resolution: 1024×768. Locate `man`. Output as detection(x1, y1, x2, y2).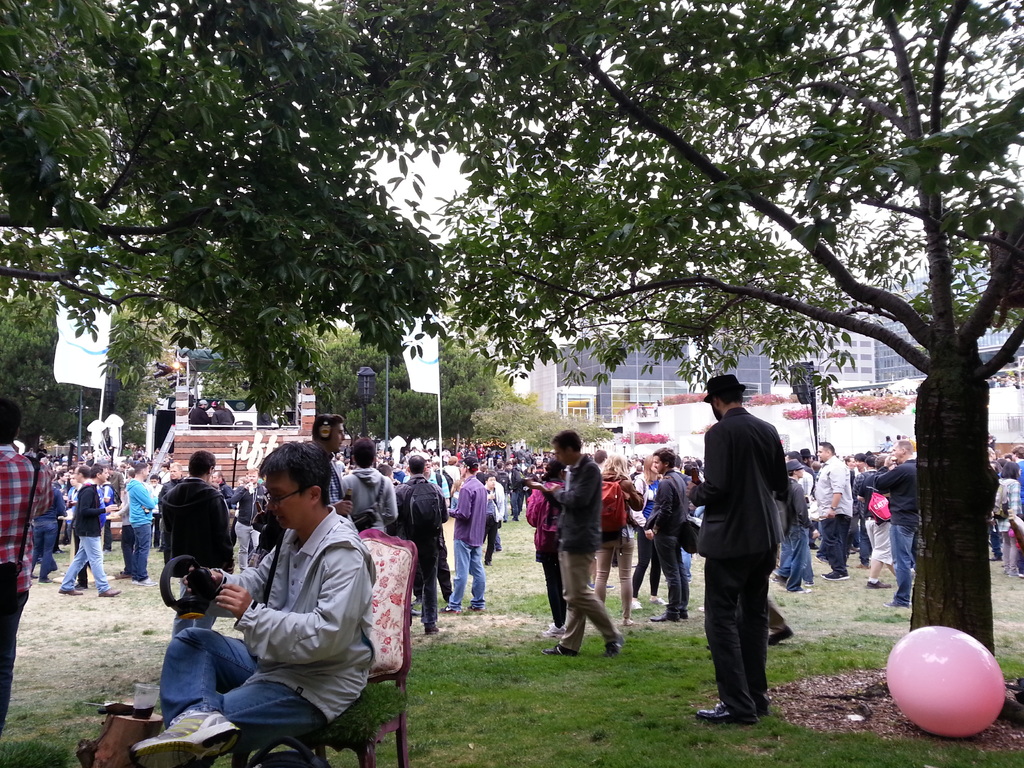
detection(339, 440, 397, 532).
